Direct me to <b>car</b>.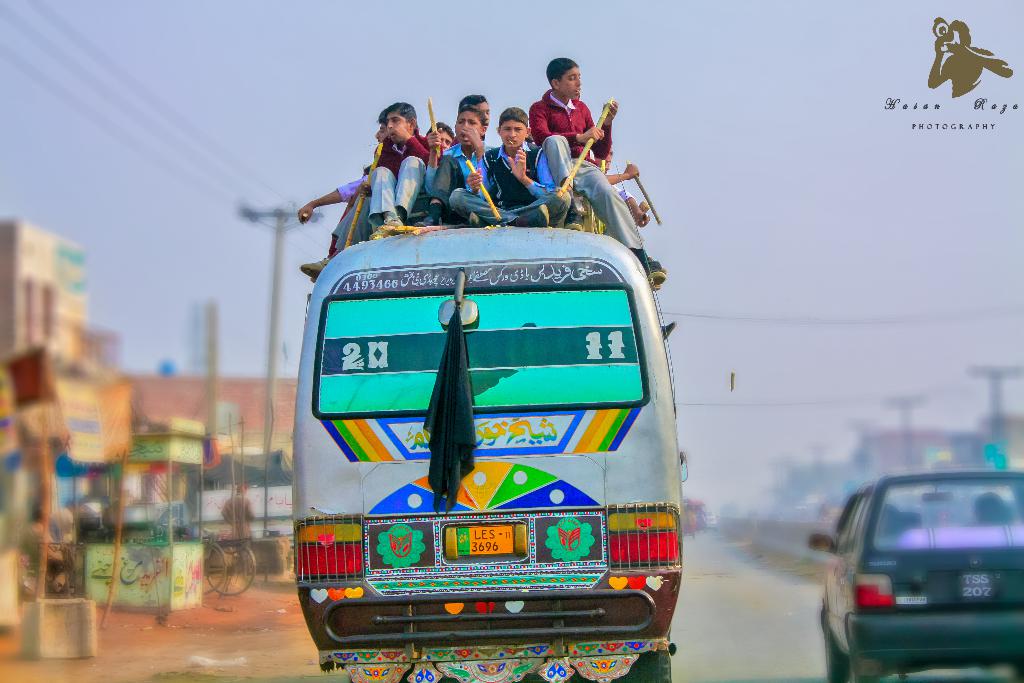
Direction: 804, 477, 1023, 682.
